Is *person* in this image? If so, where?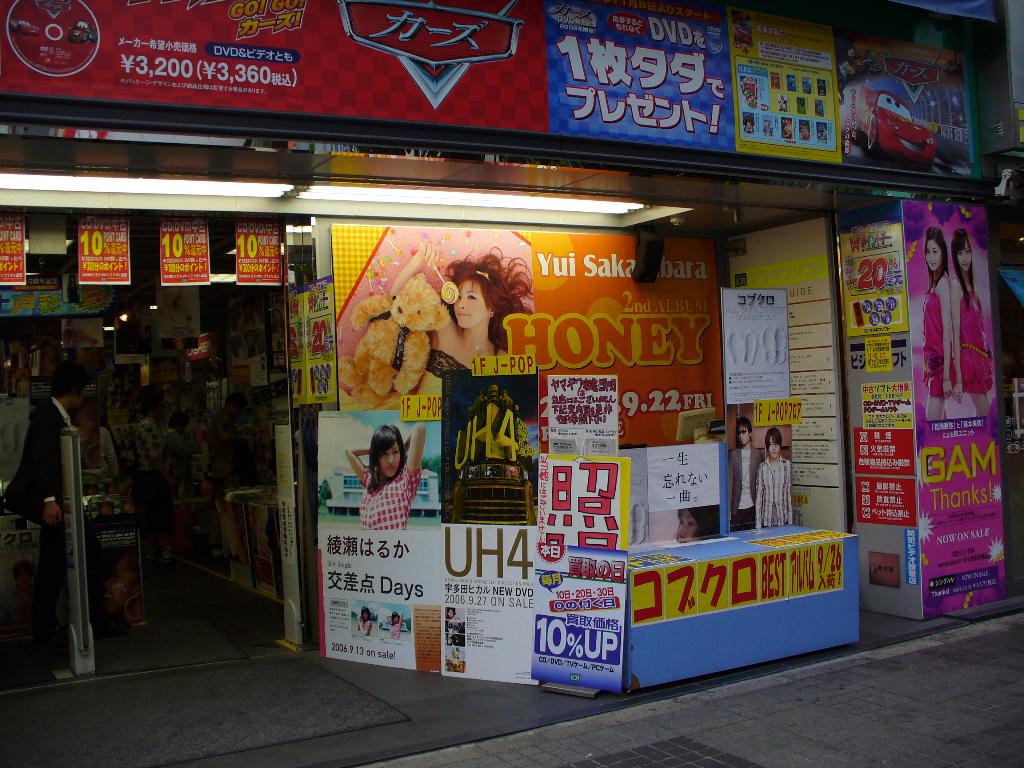
Yes, at (left=388, top=241, right=531, bottom=400).
